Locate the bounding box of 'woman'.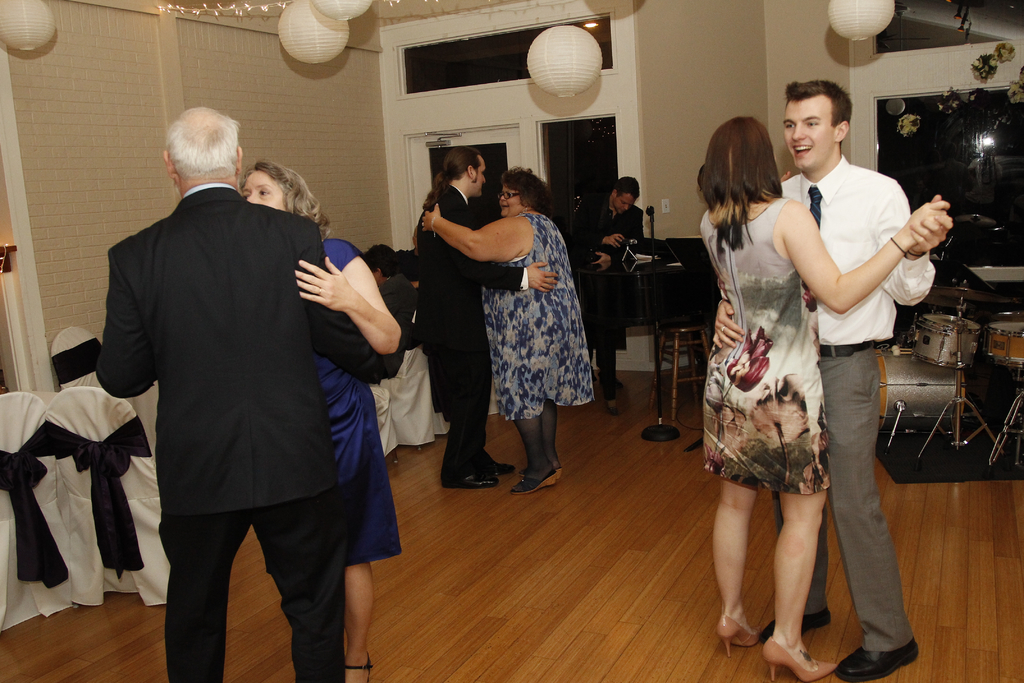
Bounding box: bbox(703, 119, 952, 681).
